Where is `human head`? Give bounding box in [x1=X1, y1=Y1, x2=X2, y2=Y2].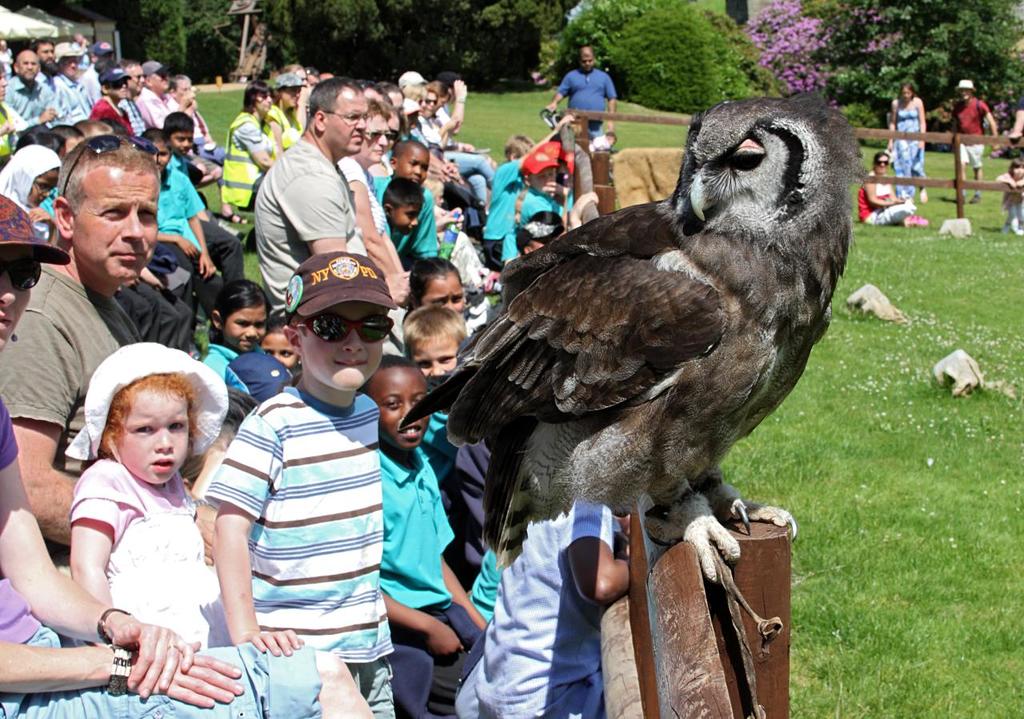
[x1=206, y1=283, x2=274, y2=353].
